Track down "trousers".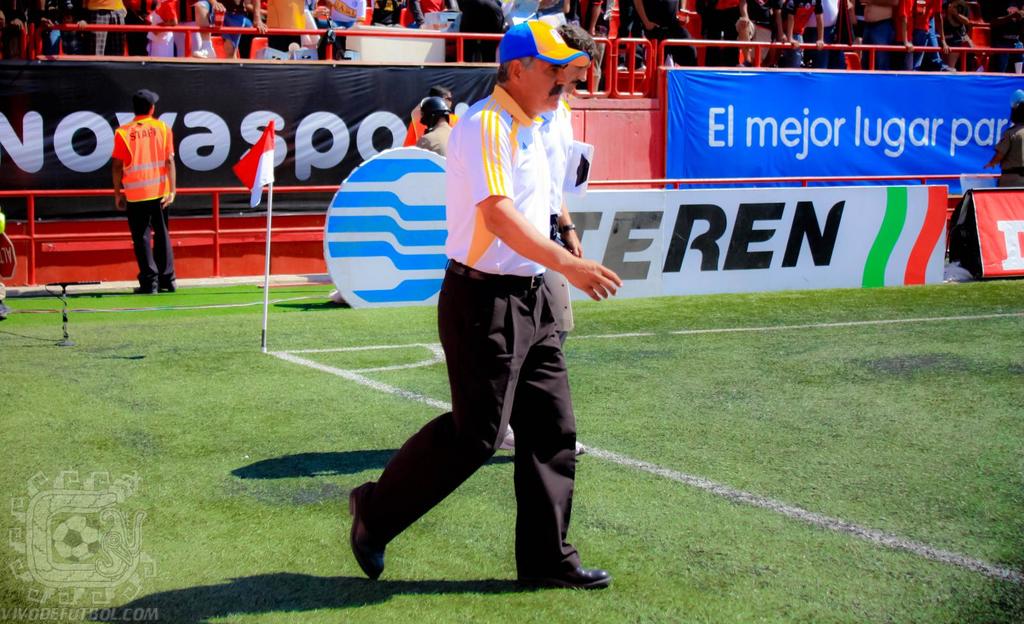
Tracked to 914:18:945:68.
